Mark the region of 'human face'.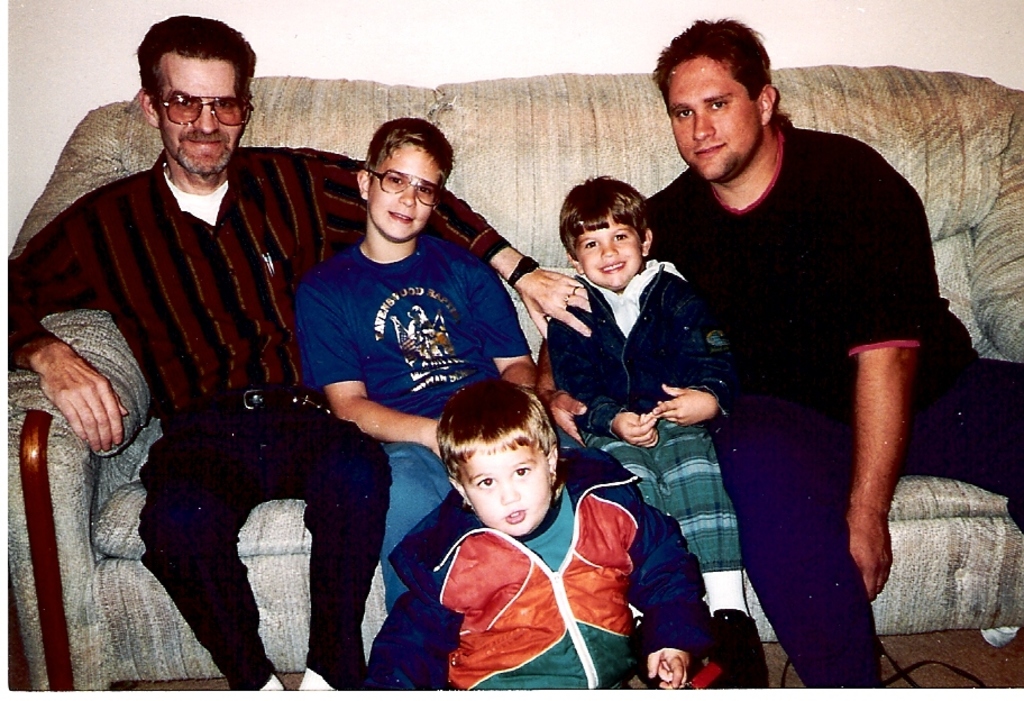
Region: (158,56,243,169).
